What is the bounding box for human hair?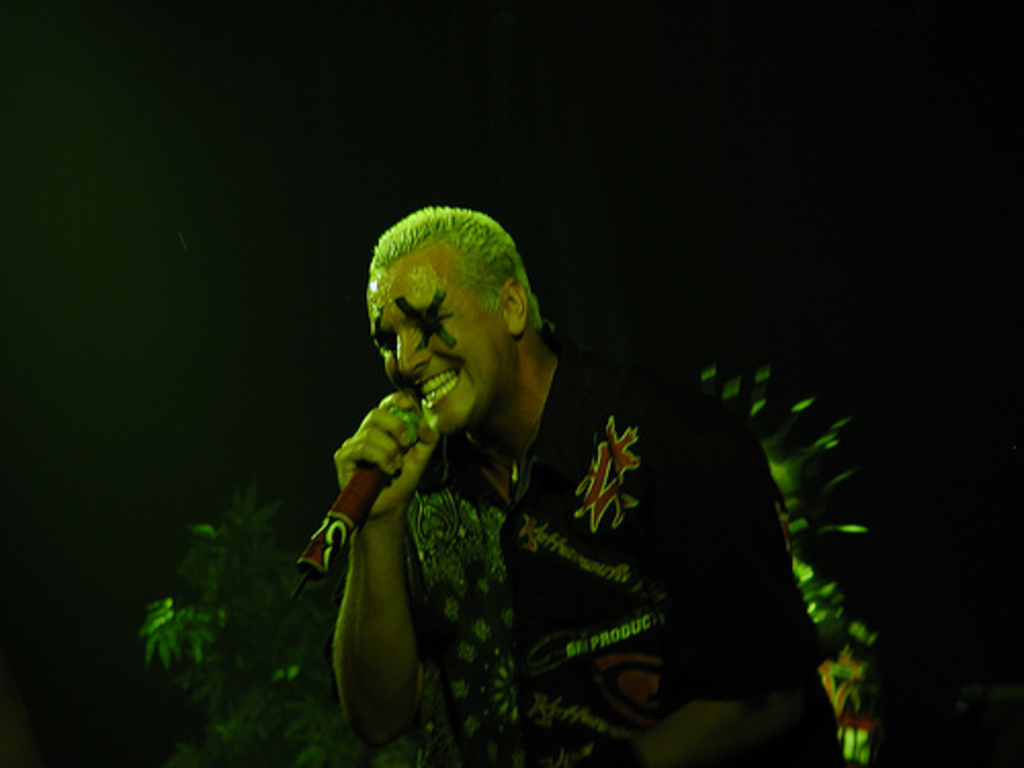
371:201:545:328.
